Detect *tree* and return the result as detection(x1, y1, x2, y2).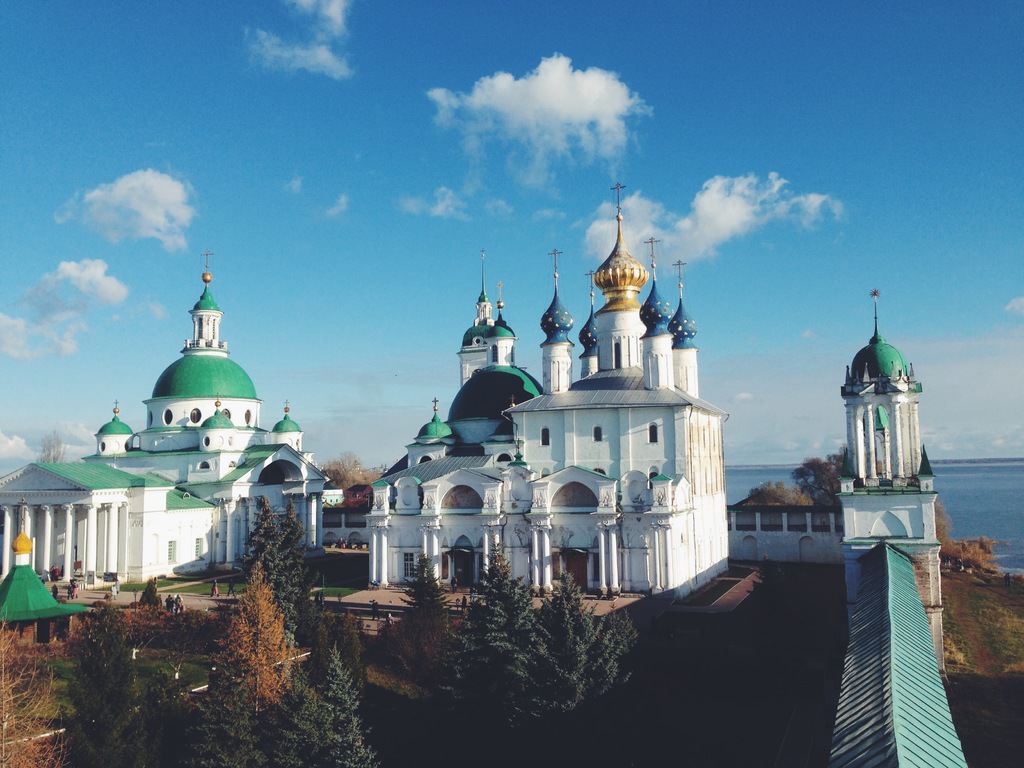
detection(440, 546, 662, 767).
